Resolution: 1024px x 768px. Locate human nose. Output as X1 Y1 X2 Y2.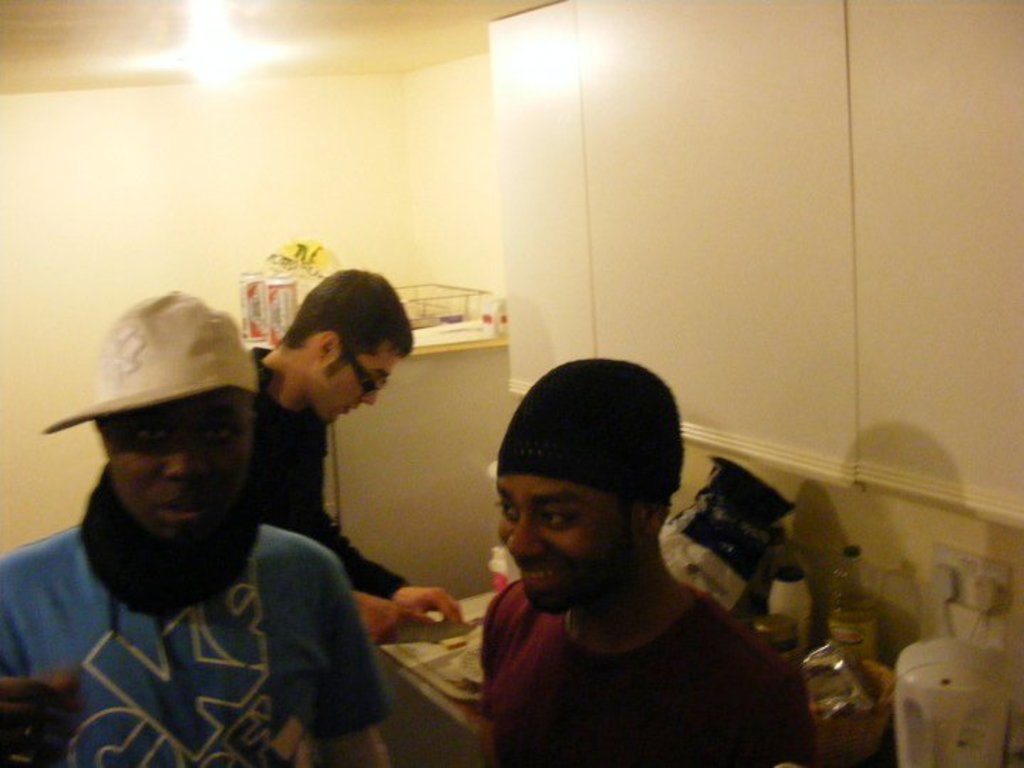
361 384 384 411.
